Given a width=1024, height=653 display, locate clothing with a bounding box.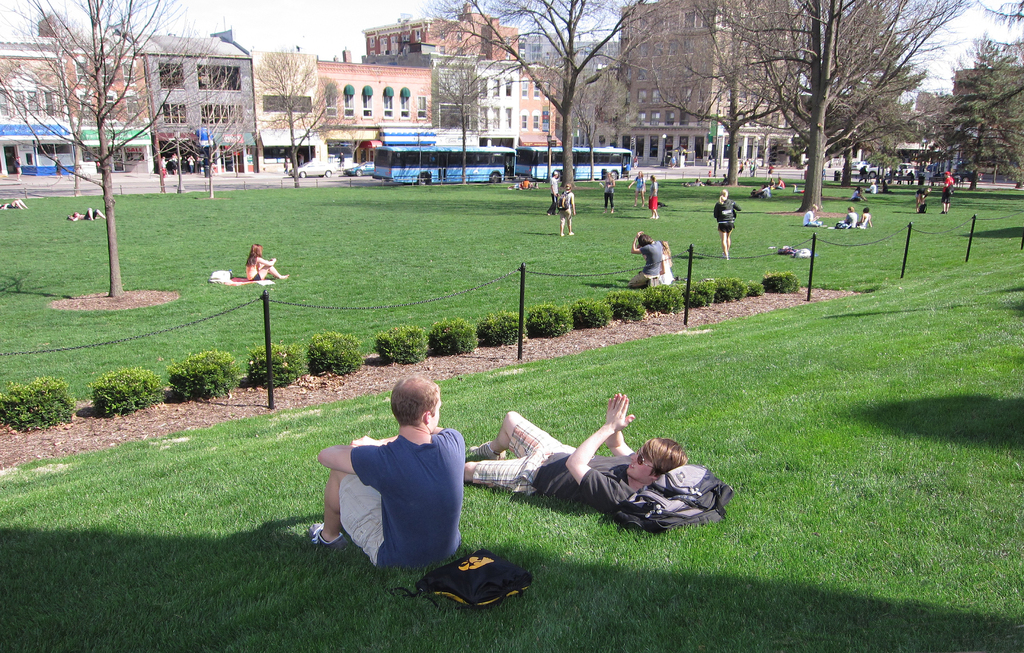
Located: box=[303, 411, 461, 574].
